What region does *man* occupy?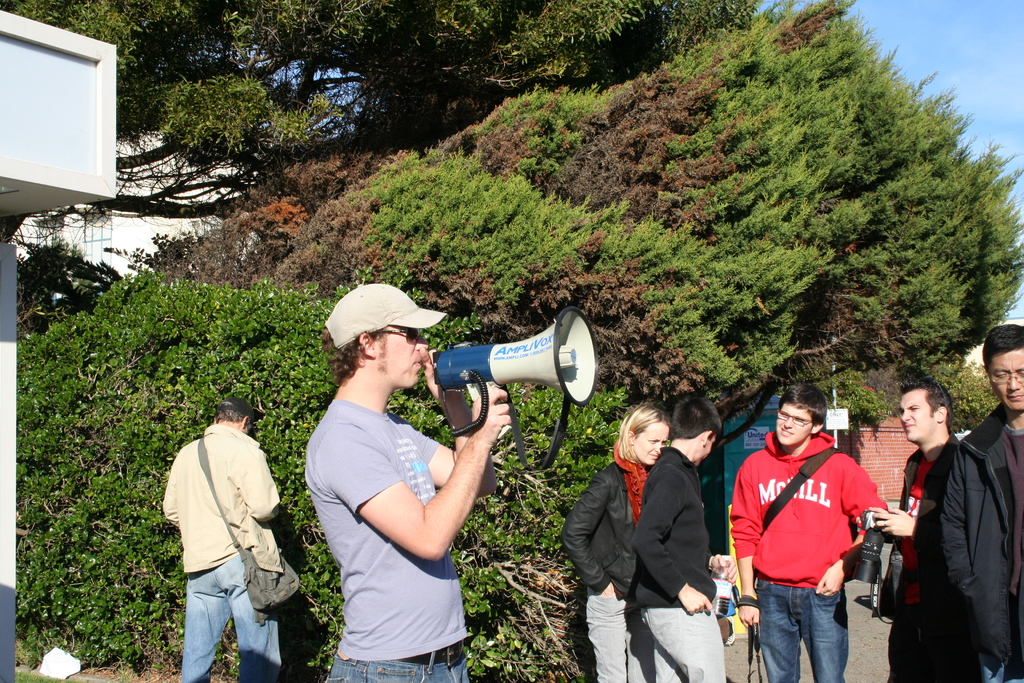
BBox(859, 381, 964, 682).
